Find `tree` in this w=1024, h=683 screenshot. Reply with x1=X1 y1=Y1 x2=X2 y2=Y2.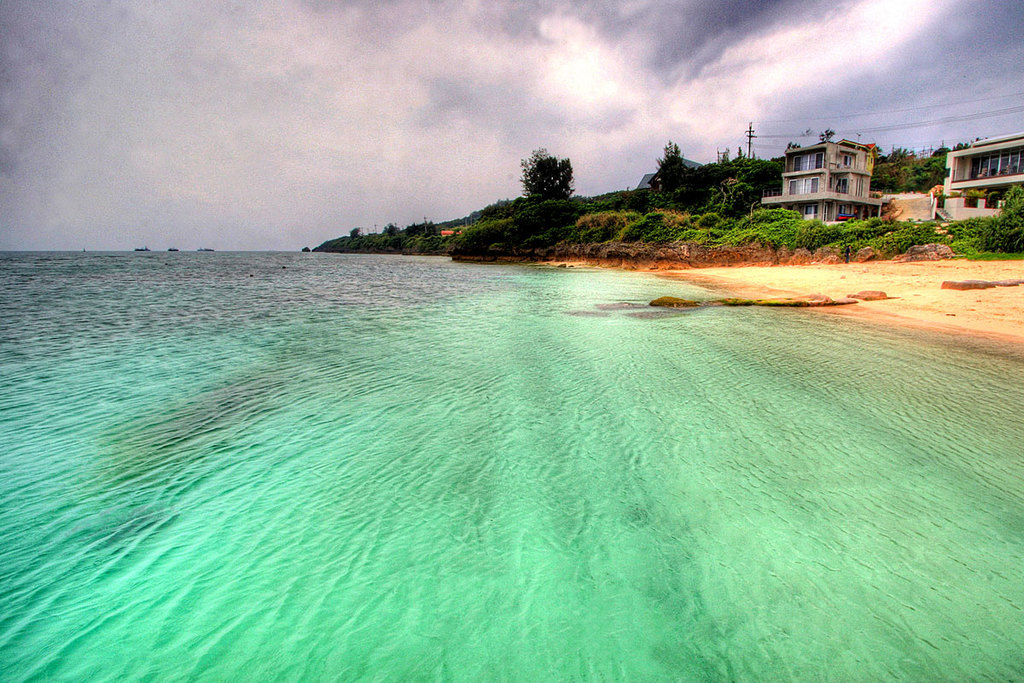
x1=701 y1=148 x2=783 y2=222.
